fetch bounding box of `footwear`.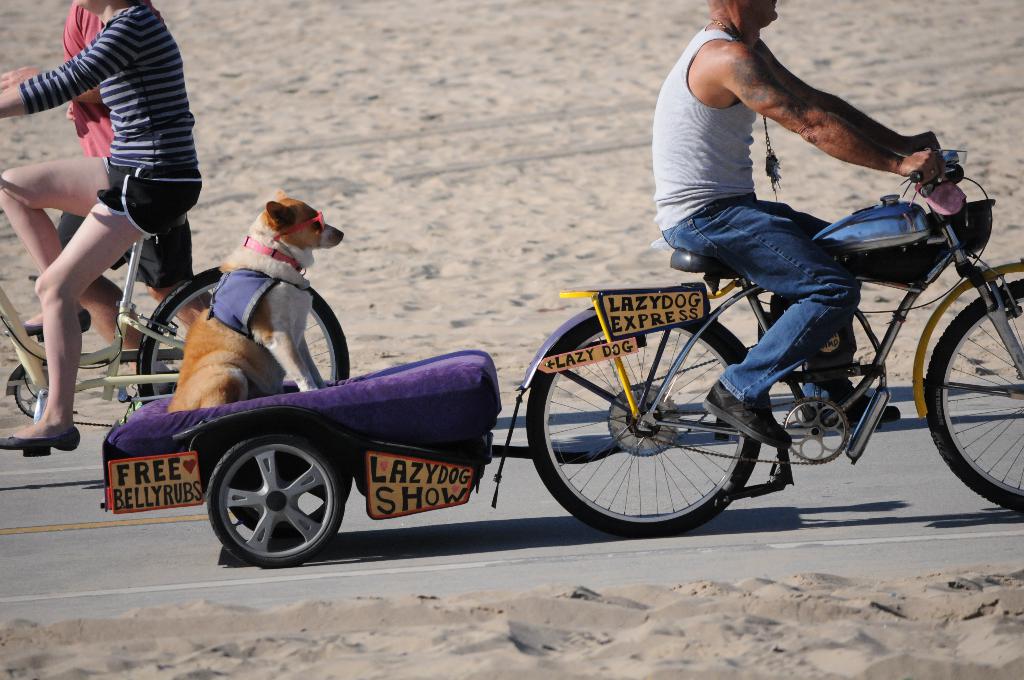
Bbox: (0,421,88,457).
